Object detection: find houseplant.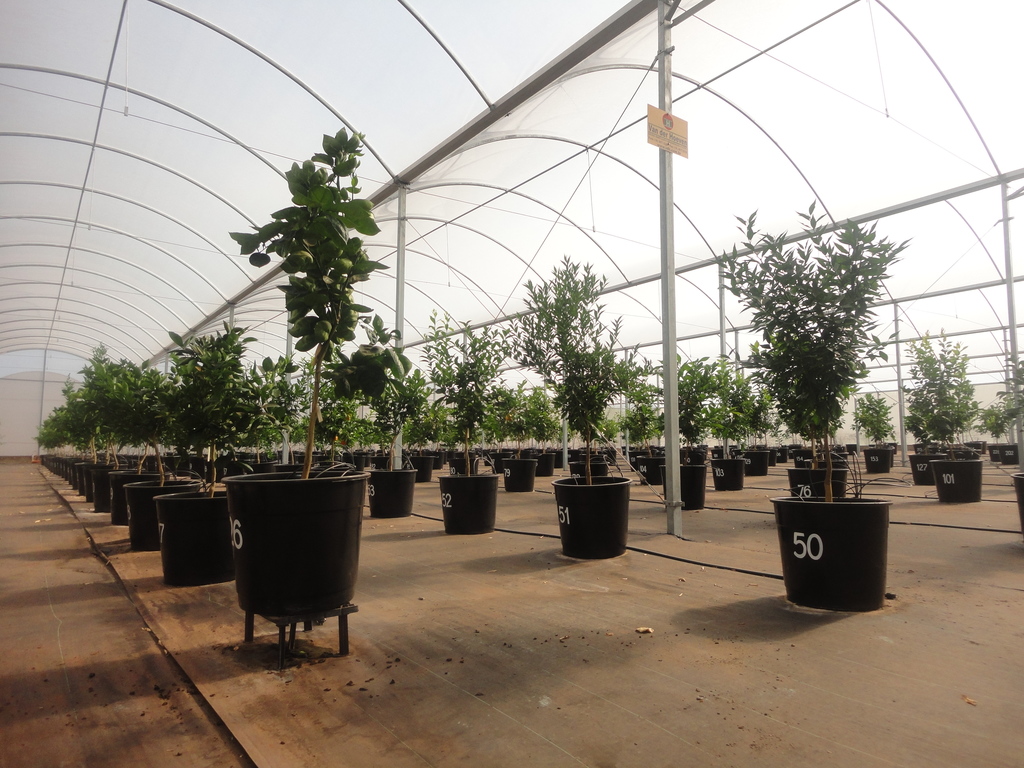
locate(973, 332, 1023, 545).
